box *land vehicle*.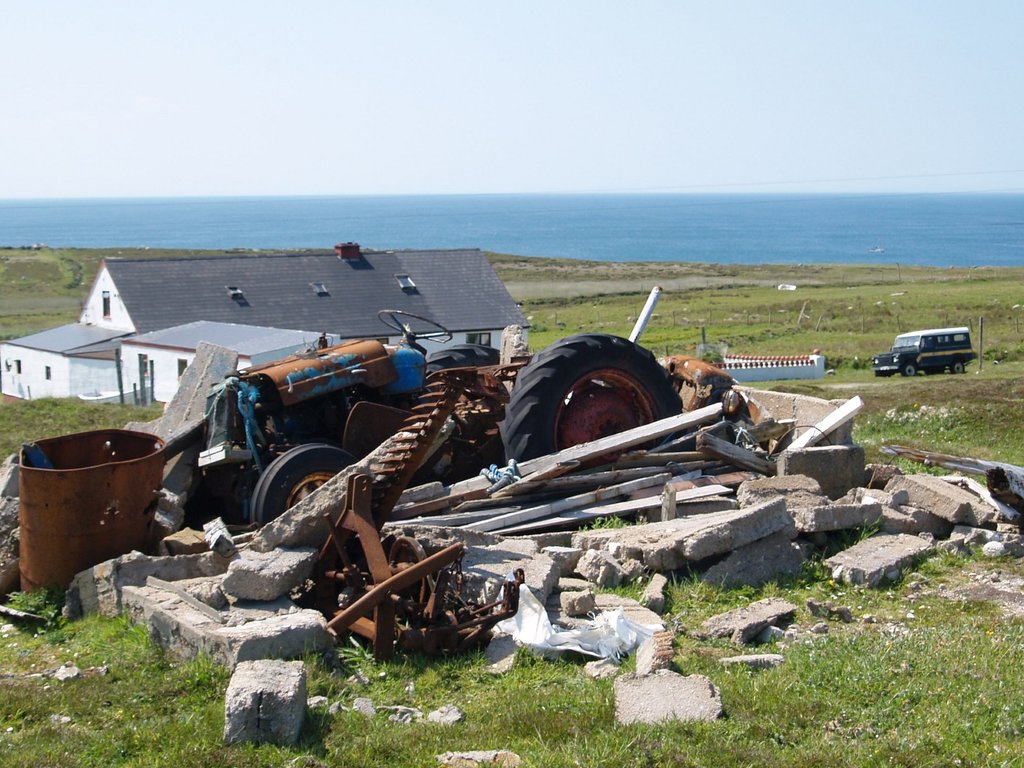
region(868, 329, 975, 377).
